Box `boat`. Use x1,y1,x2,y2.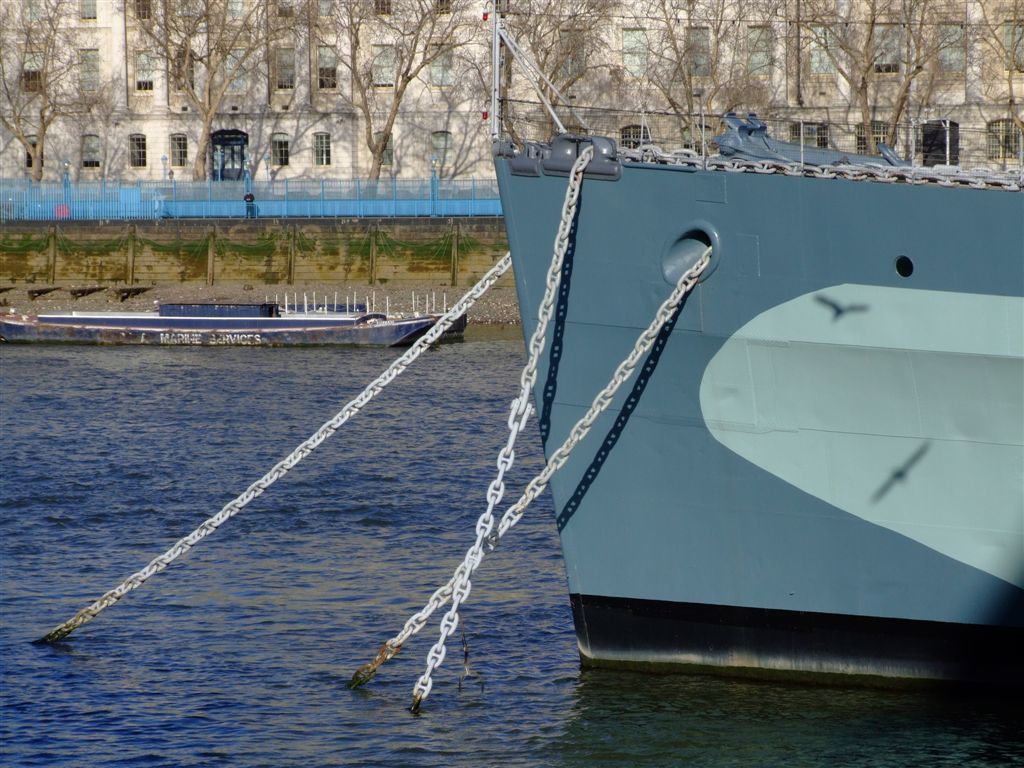
405,83,1013,724.
